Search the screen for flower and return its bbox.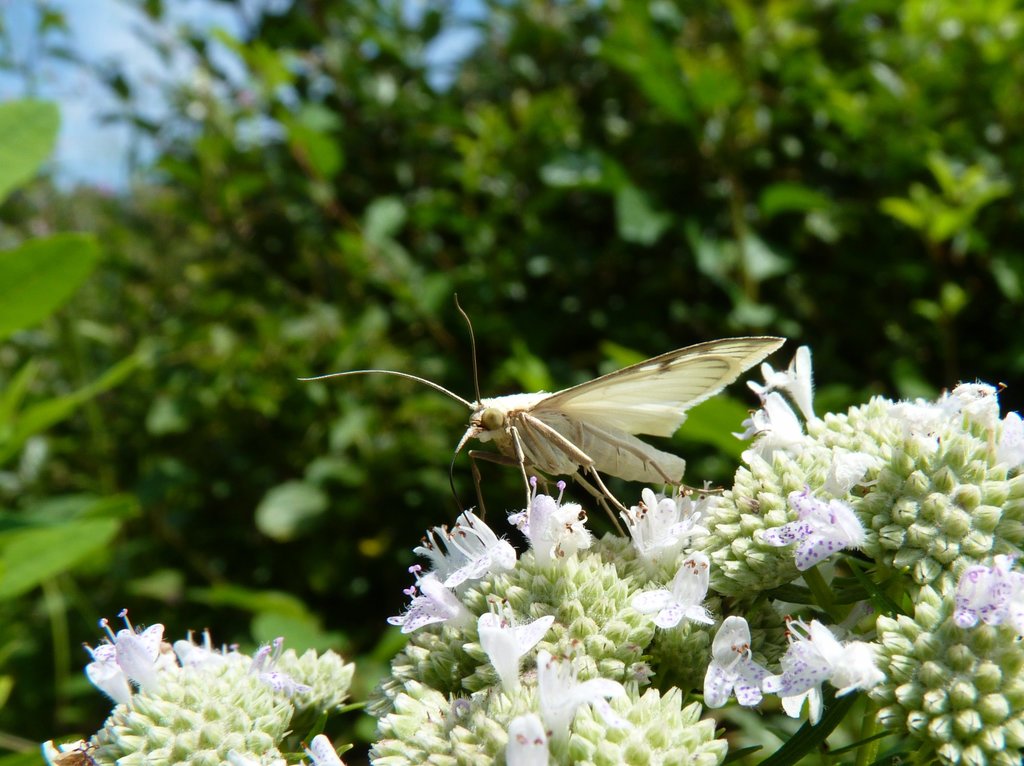
Found: pyautogui.locateOnScreen(388, 568, 474, 635).
